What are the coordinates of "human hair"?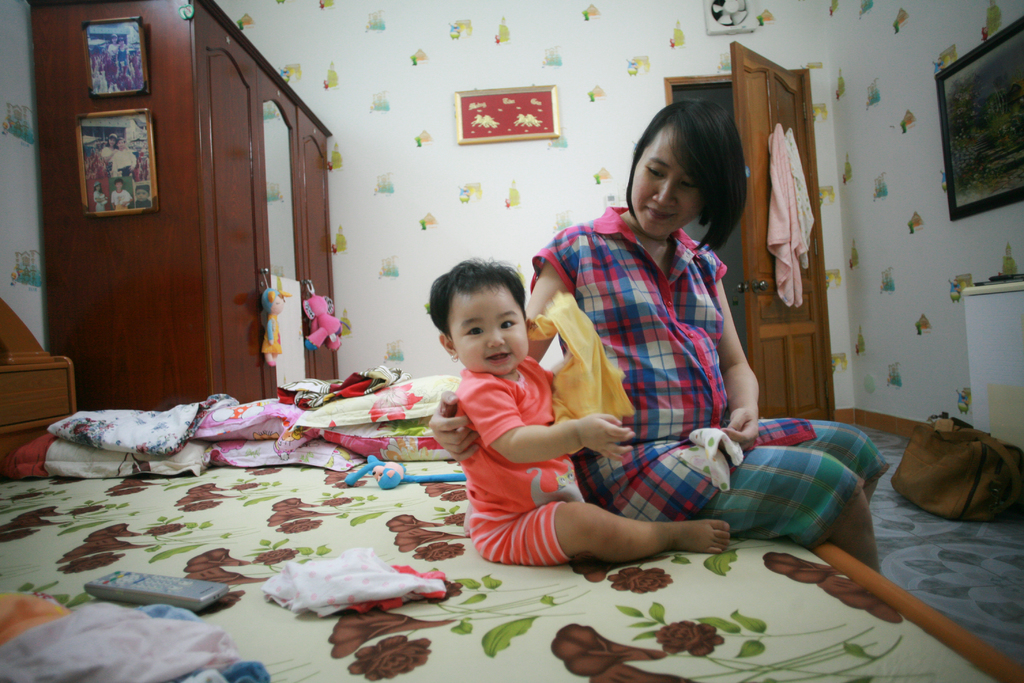
BBox(428, 252, 527, 340).
